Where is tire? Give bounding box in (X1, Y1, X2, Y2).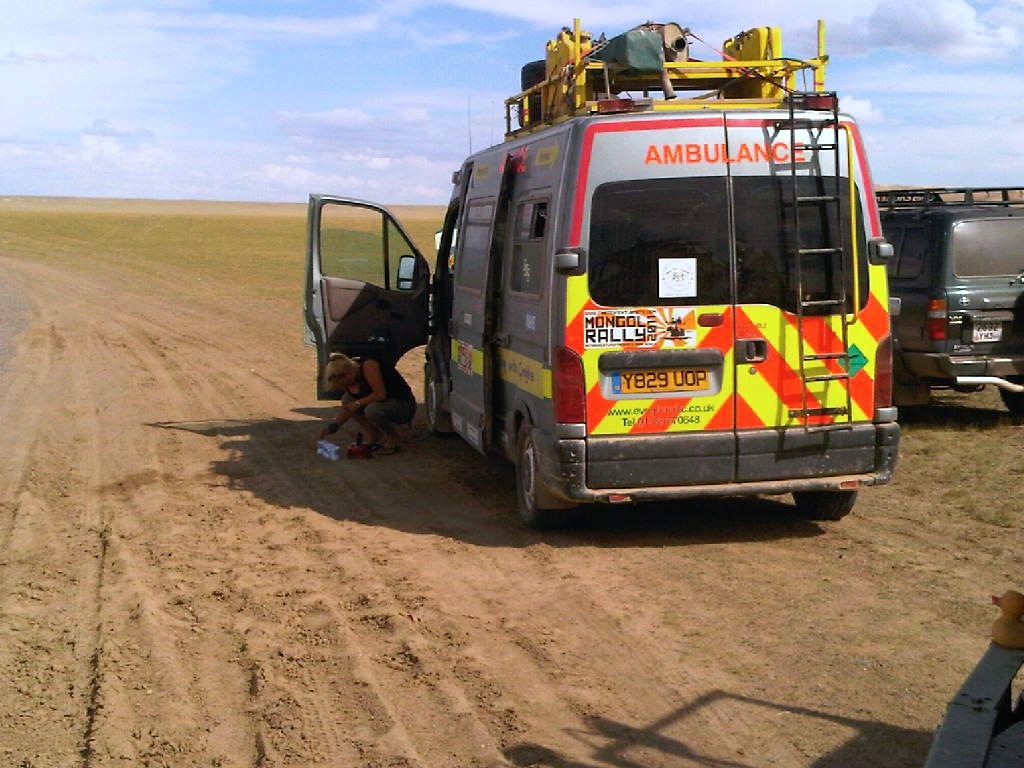
(995, 374, 1023, 418).
